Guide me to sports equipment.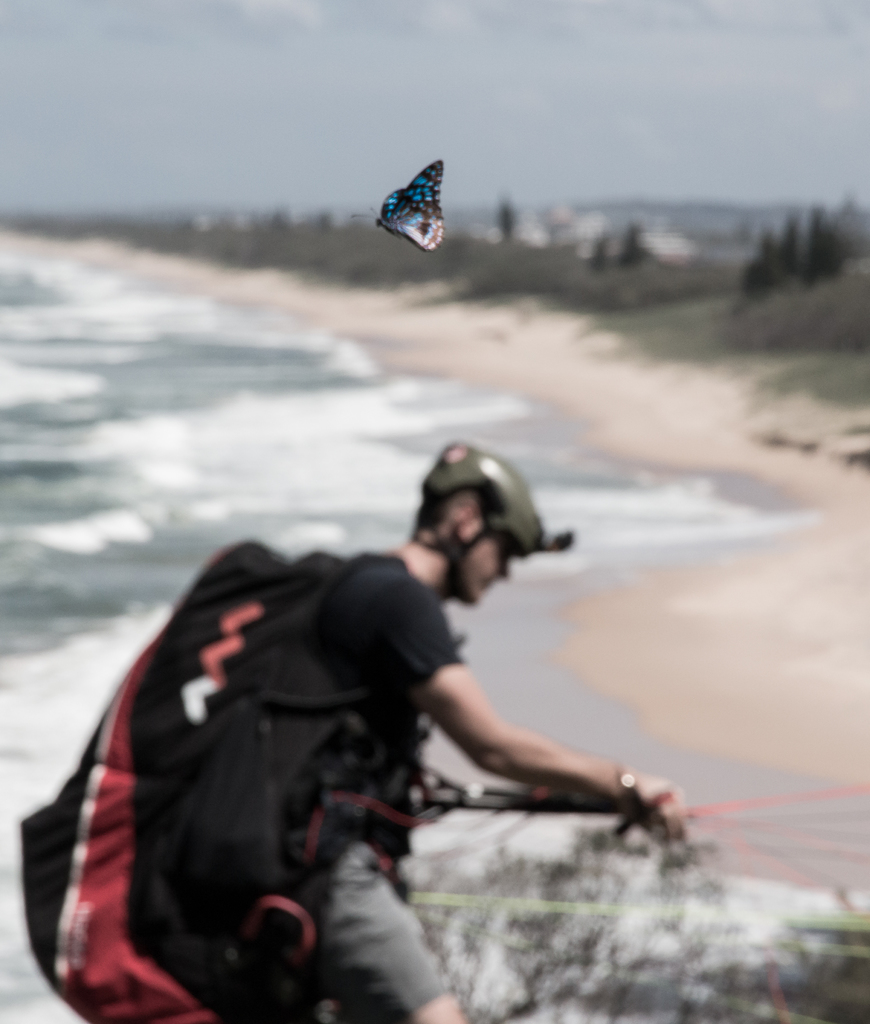
Guidance: <bbox>408, 445, 568, 599</bbox>.
